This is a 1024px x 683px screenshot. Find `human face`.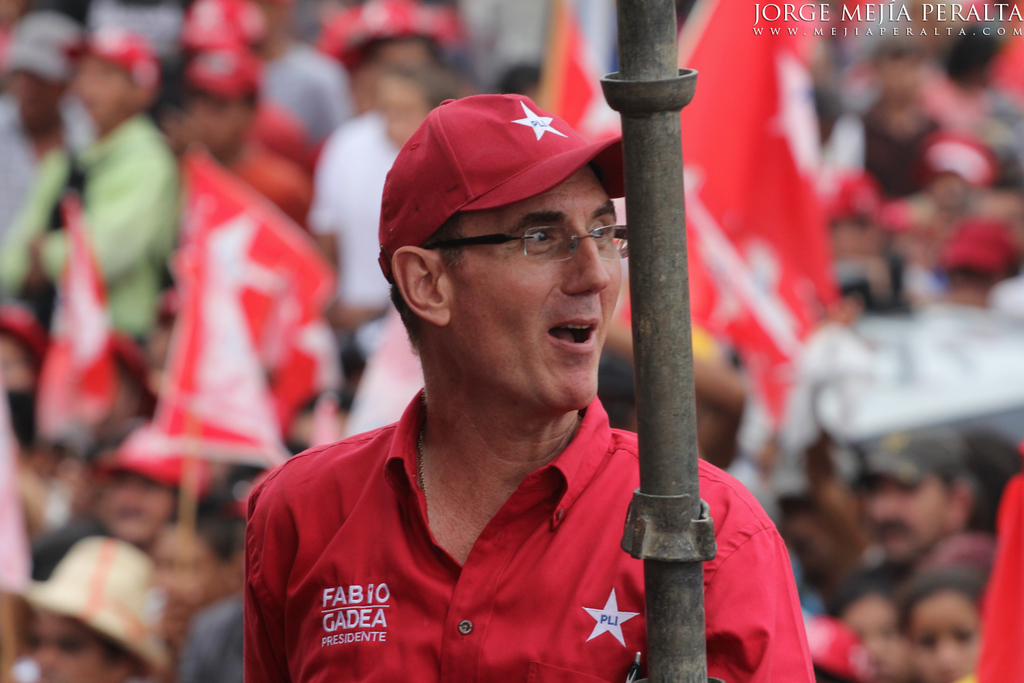
Bounding box: bbox=[871, 481, 949, 557].
